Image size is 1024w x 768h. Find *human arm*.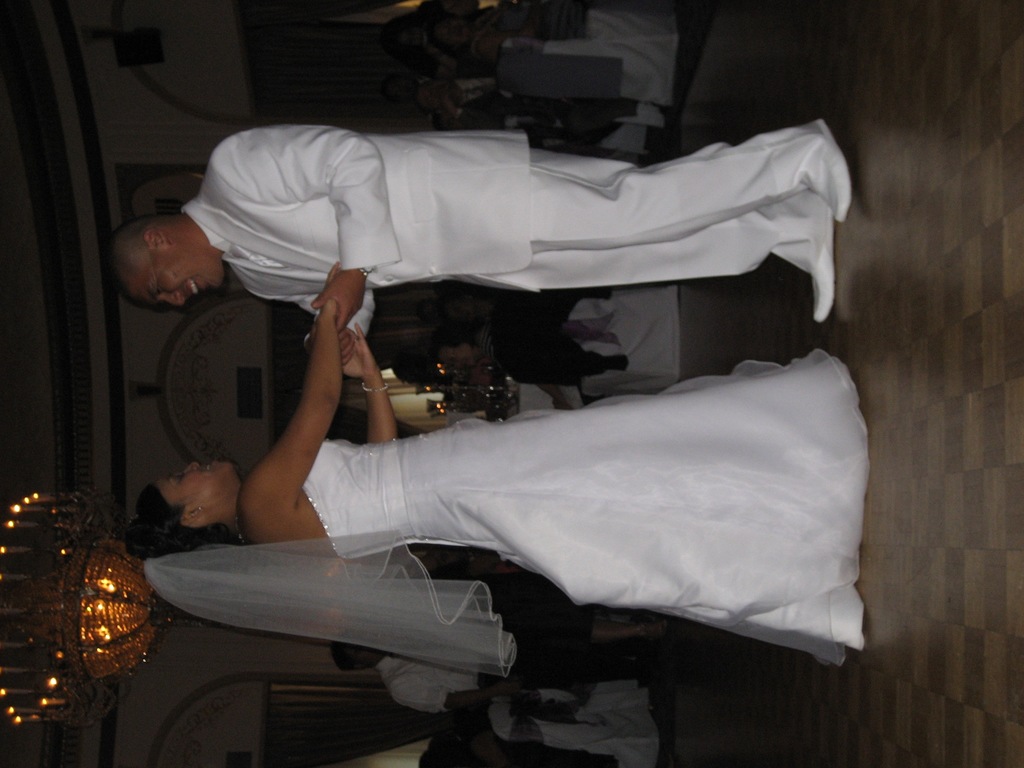
bbox=(246, 260, 340, 507).
